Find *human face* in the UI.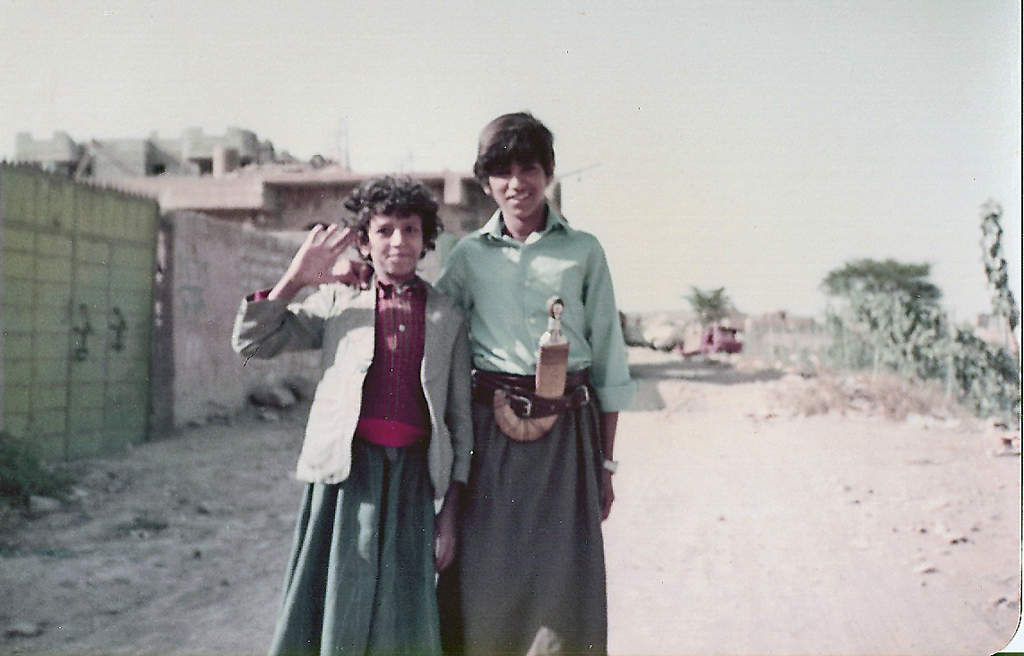
UI element at locate(370, 214, 427, 273).
